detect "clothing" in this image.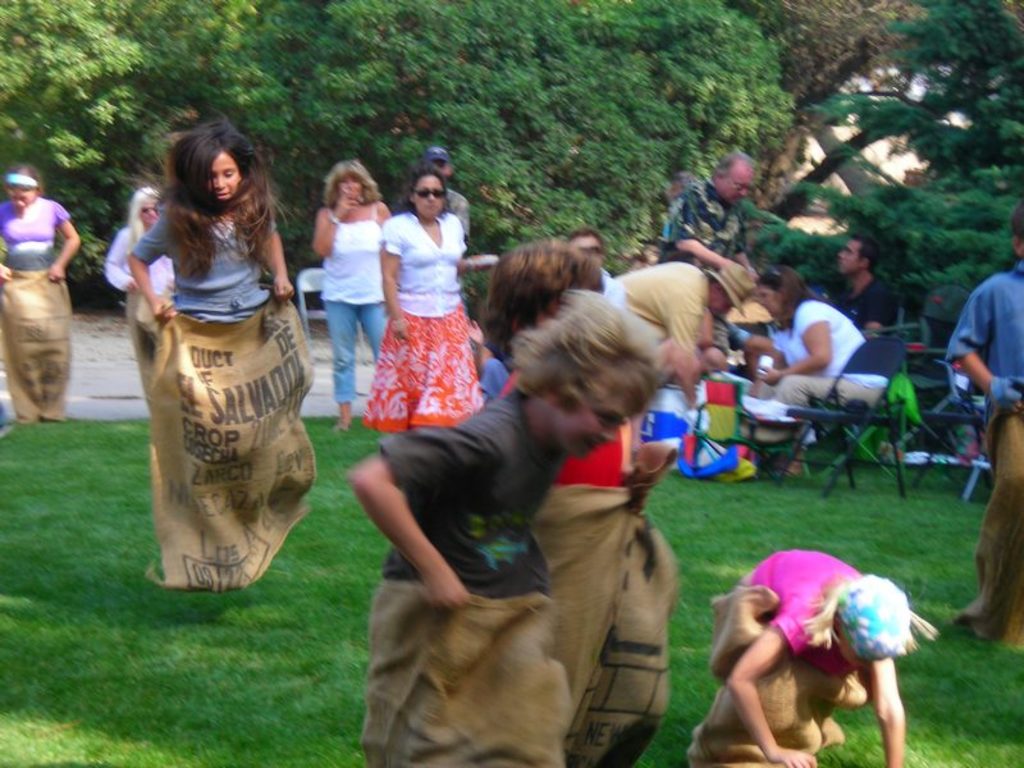
Detection: locate(361, 201, 472, 442).
